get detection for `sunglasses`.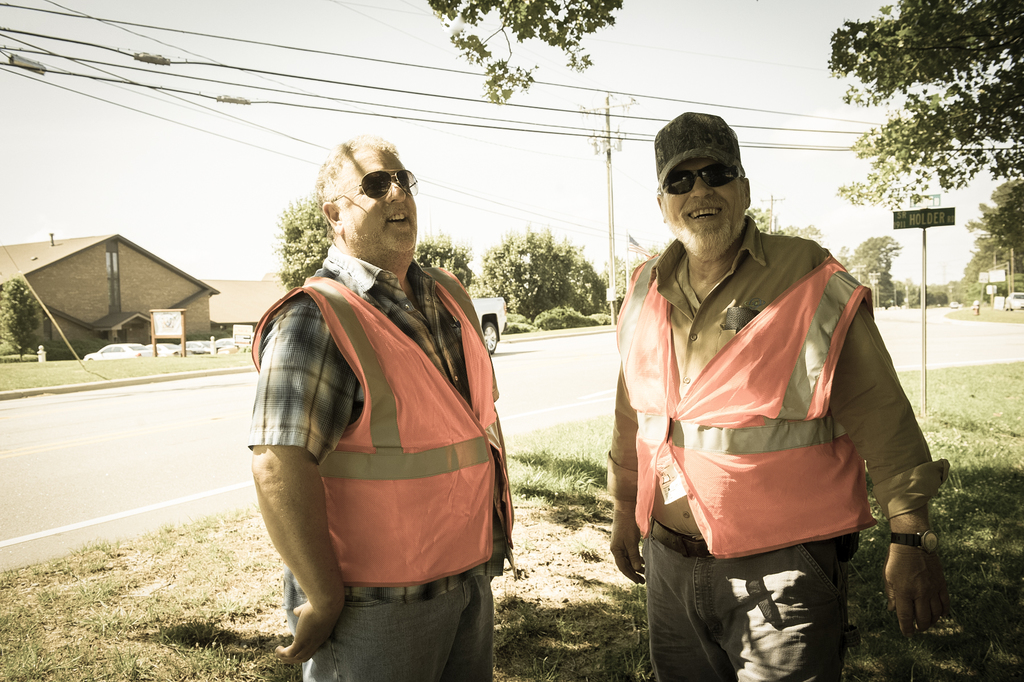
Detection: locate(662, 167, 749, 195).
